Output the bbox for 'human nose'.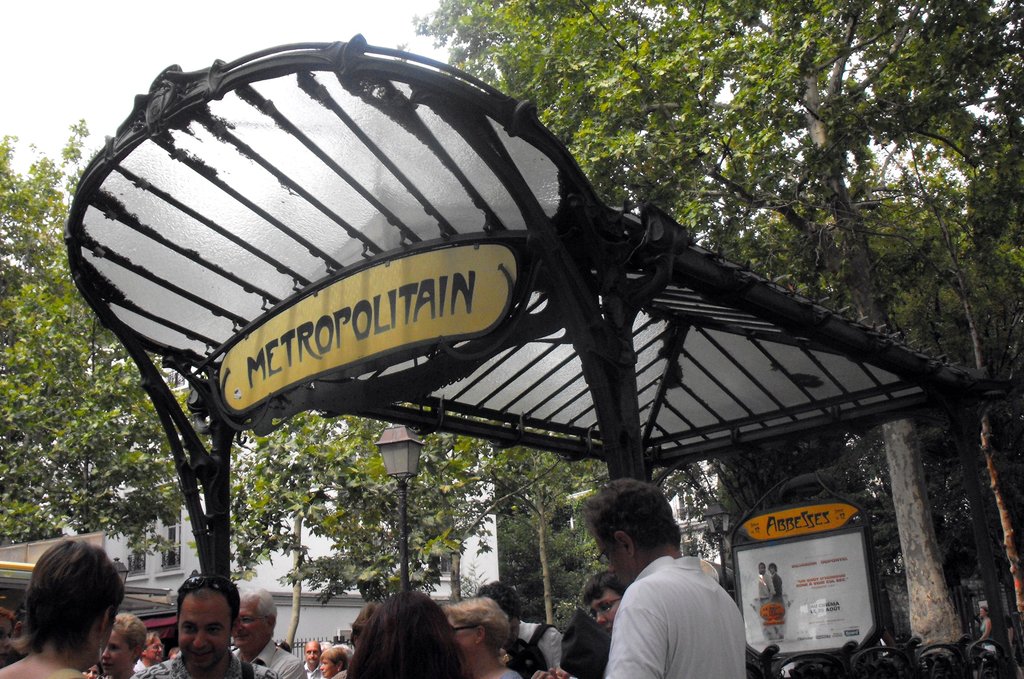
[x1=189, y1=630, x2=206, y2=647].
